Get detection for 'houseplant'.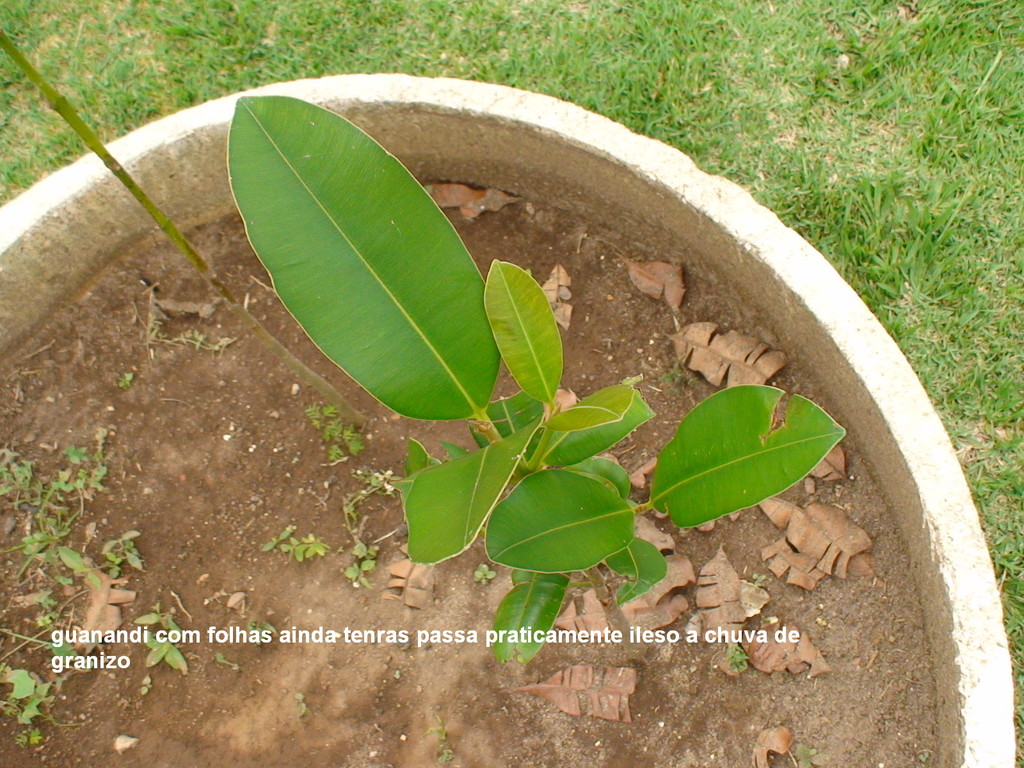
Detection: [x1=0, y1=26, x2=1019, y2=767].
